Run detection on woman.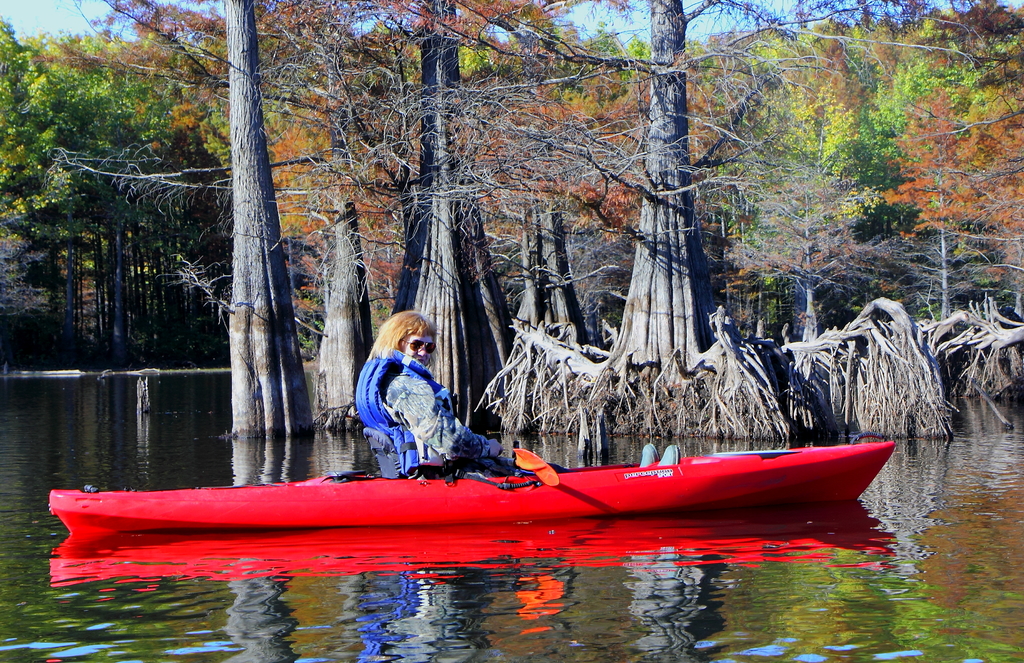
Result: 372, 300, 496, 480.
